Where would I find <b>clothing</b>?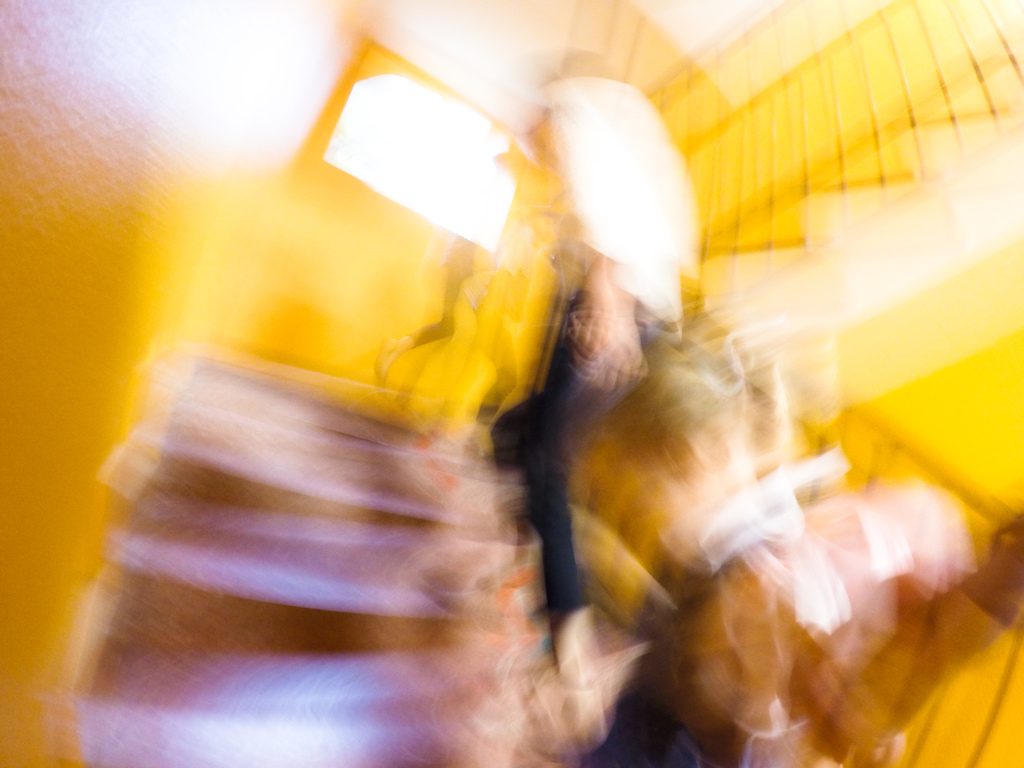
At locate(486, 298, 650, 636).
